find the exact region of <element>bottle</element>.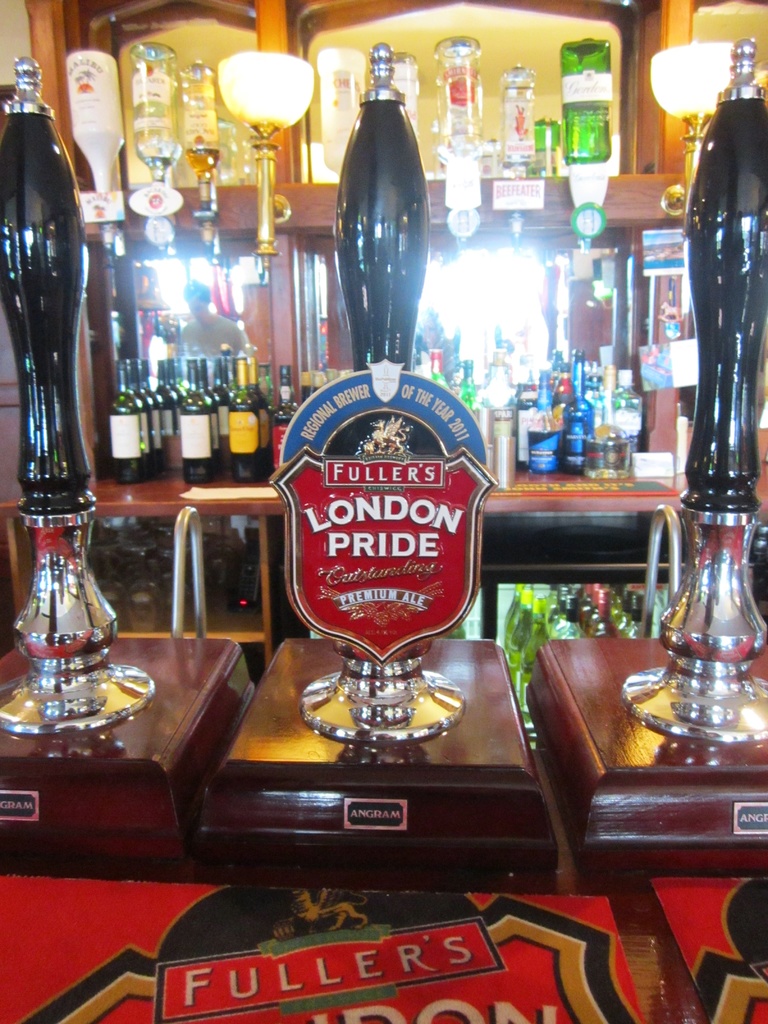
Exact region: 269,360,296,470.
